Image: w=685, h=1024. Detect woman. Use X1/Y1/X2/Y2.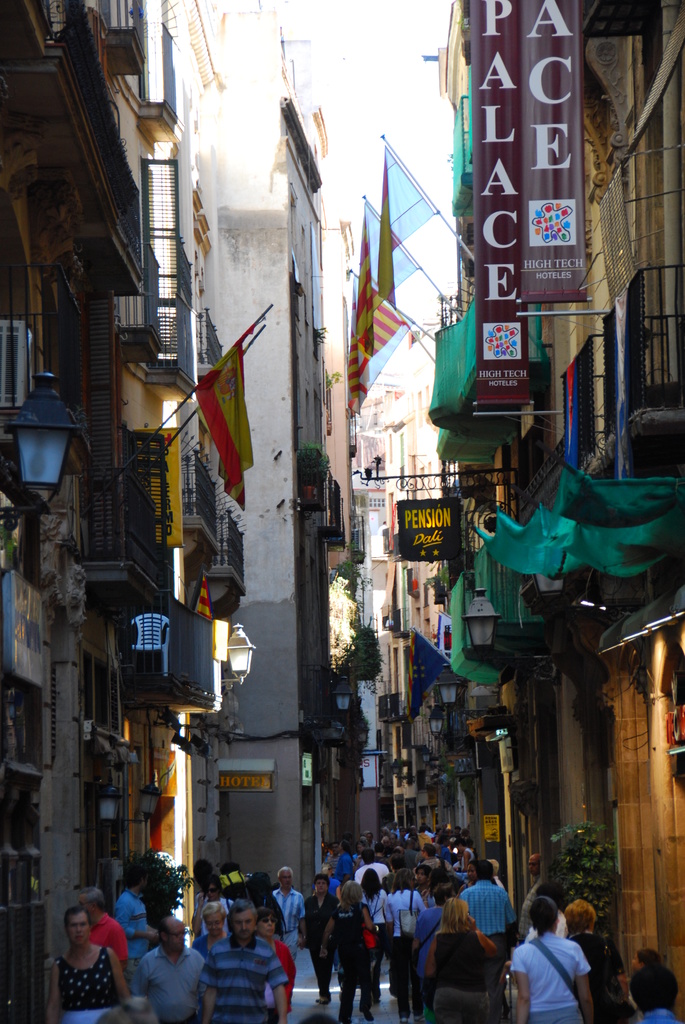
423/897/498/1023.
